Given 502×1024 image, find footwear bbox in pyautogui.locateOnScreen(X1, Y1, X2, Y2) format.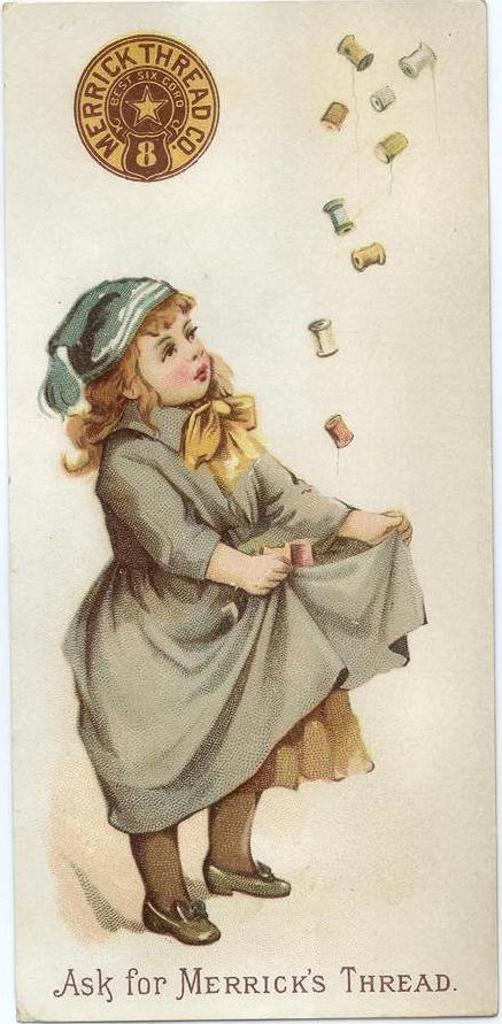
pyautogui.locateOnScreen(198, 854, 295, 899).
